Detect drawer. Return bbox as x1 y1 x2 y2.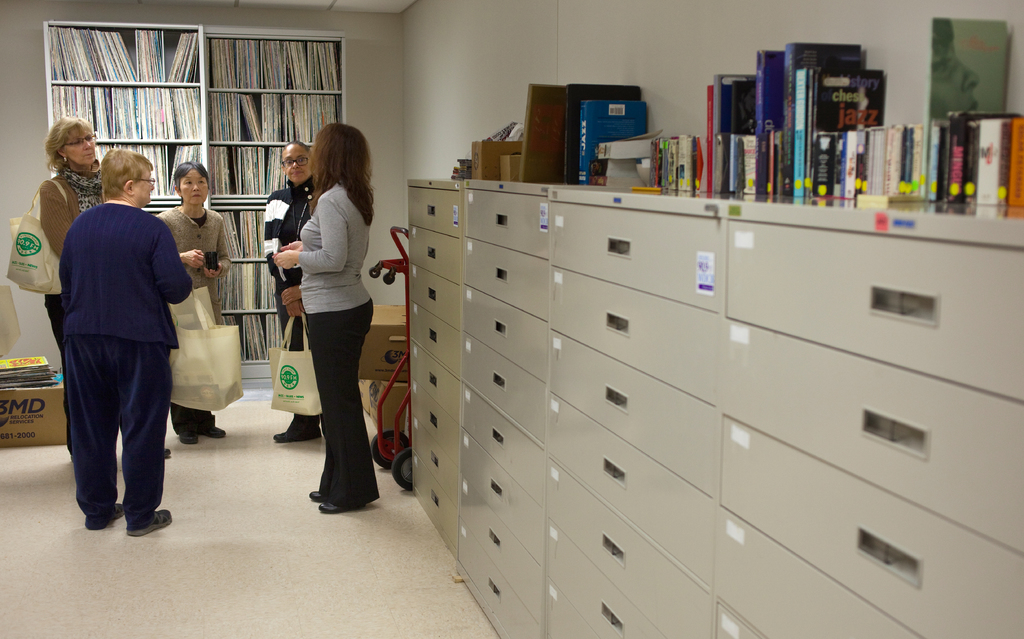
551 200 718 309.
